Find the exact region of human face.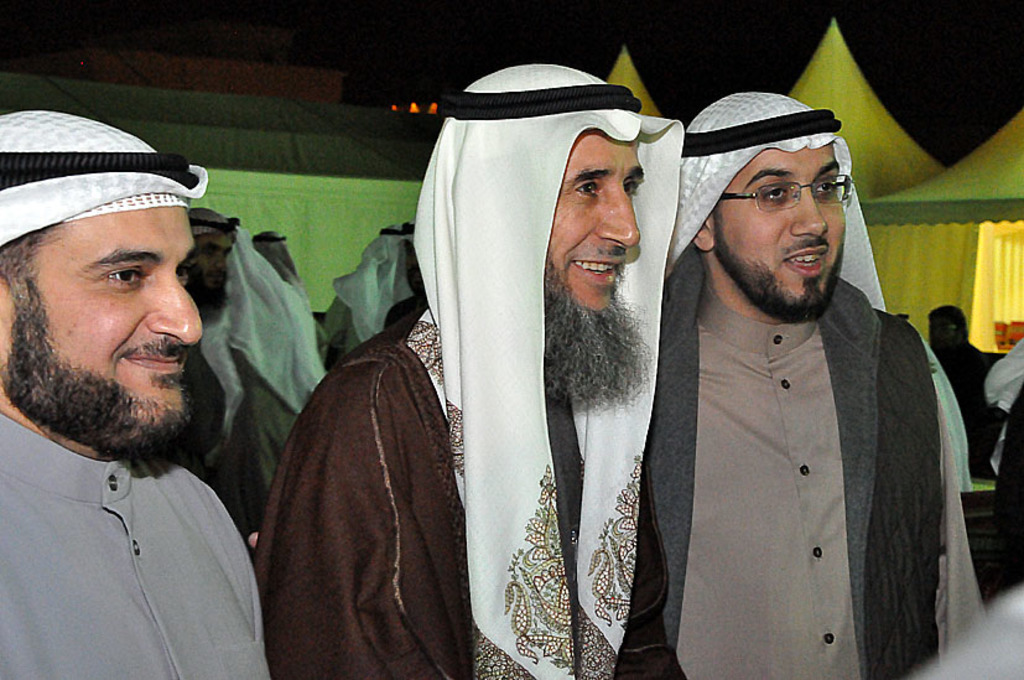
Exact region: <bbox>192, 235, 234, 306</bbox>.
